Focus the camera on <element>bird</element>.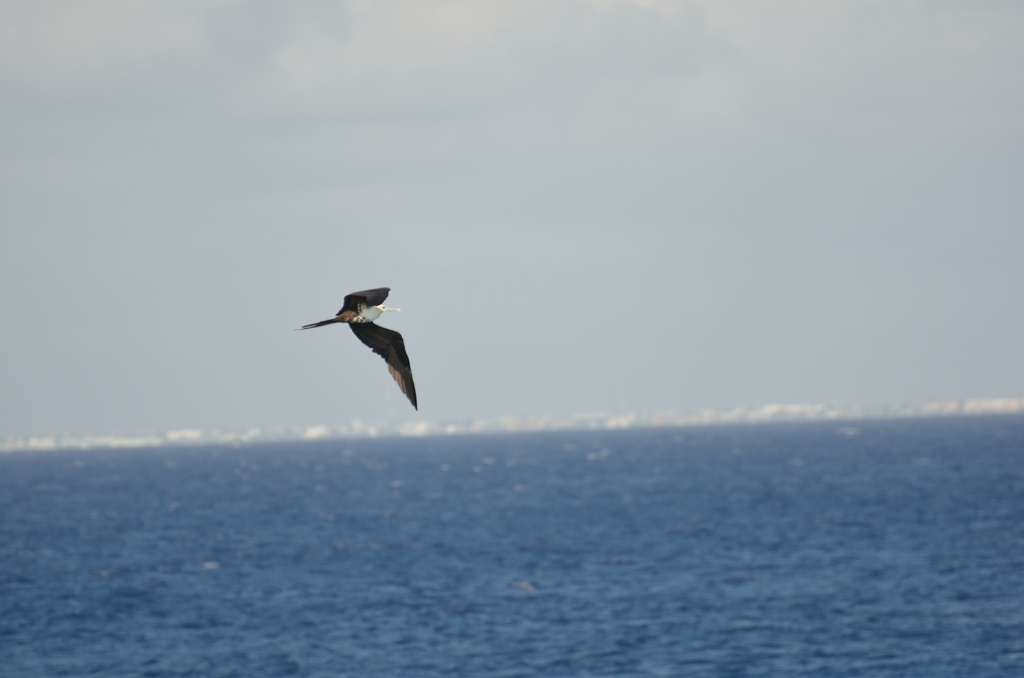
Focus region: detection(298, 285, 417, 422).
